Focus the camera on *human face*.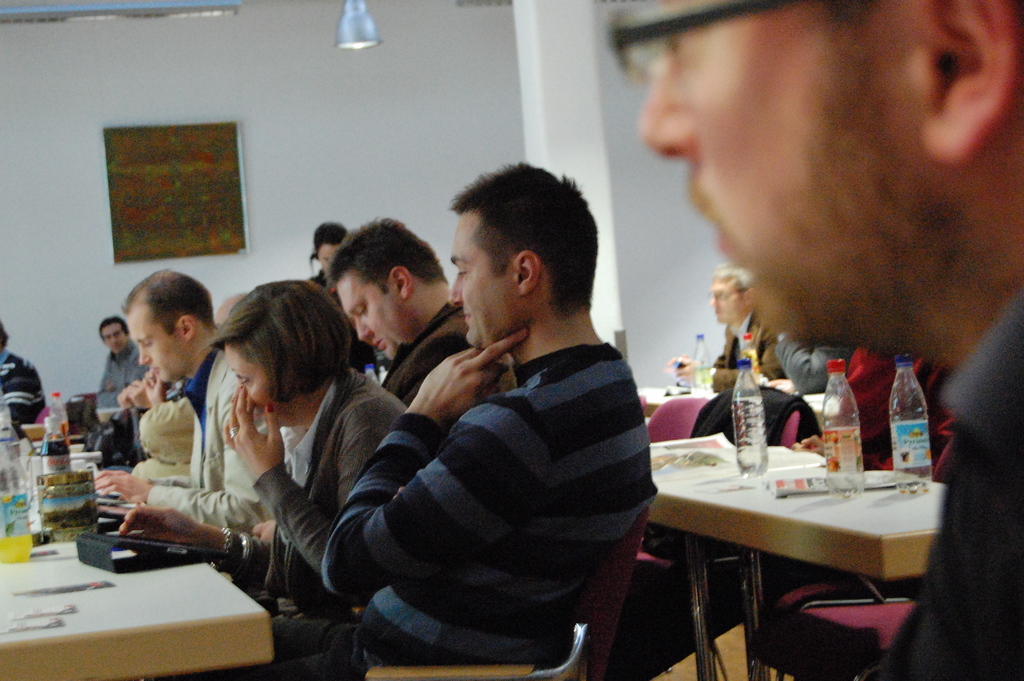
Focus region: [449, 213, 516, 347].
